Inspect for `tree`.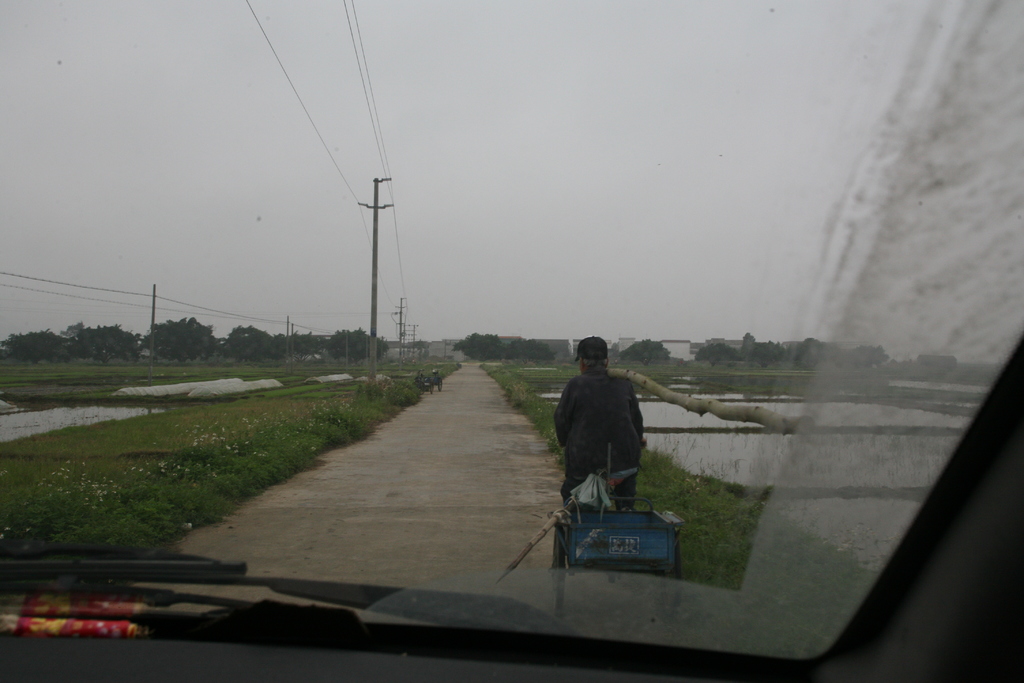
Inspection: {"x1": 68, "y1": 325, "x2": 140, "y2": 367}.
